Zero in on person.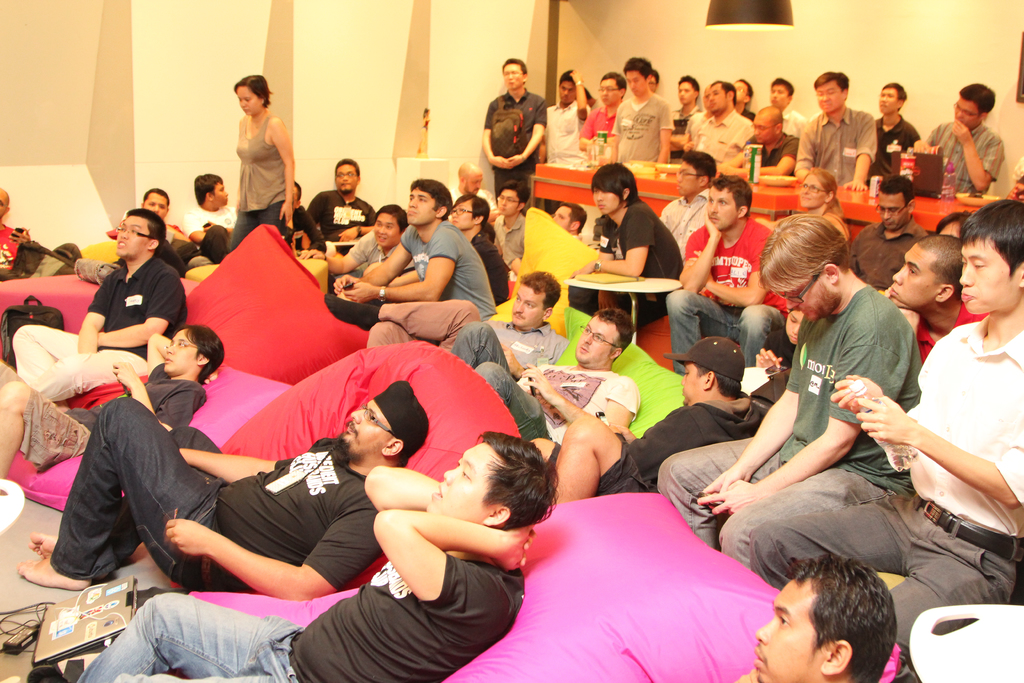
Zeroed in: [left=760, top=76, right=803, bottom=127].
